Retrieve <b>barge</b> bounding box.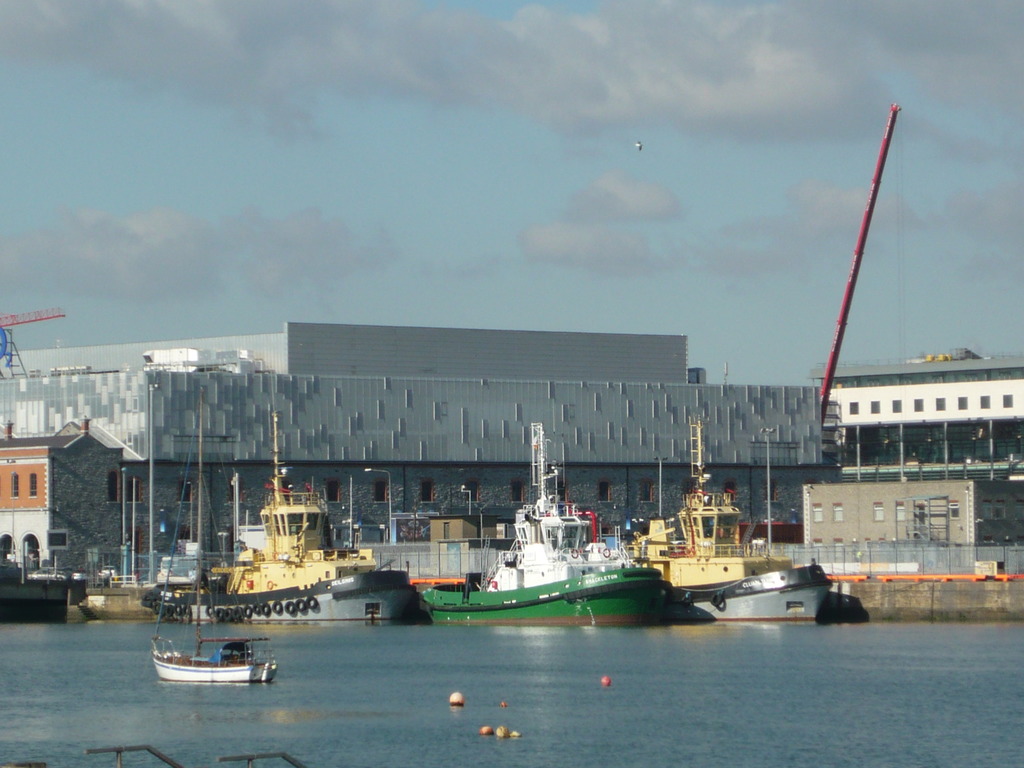
Bounding box: (631, 421, 833, 622).
